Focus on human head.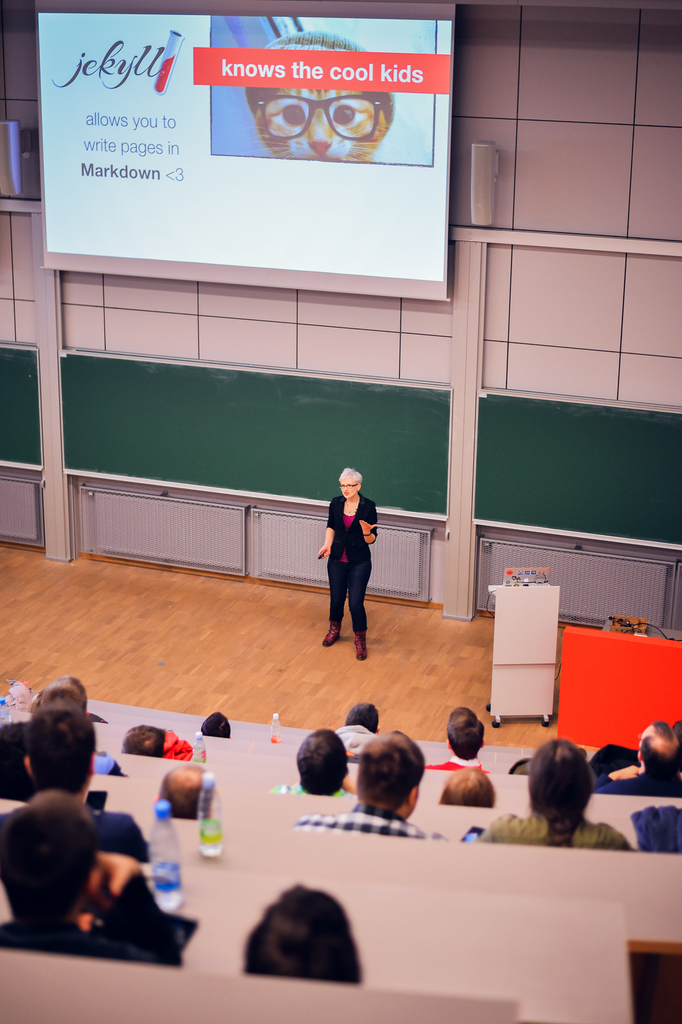
Focused at 344,701,379,733.
